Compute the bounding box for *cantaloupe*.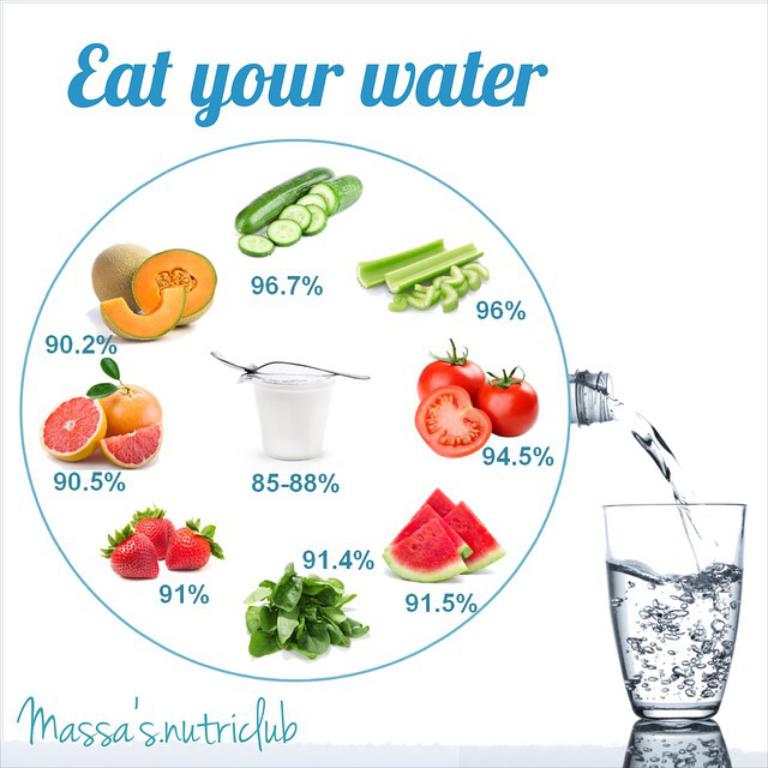
region(97, 286, 182, 340).
